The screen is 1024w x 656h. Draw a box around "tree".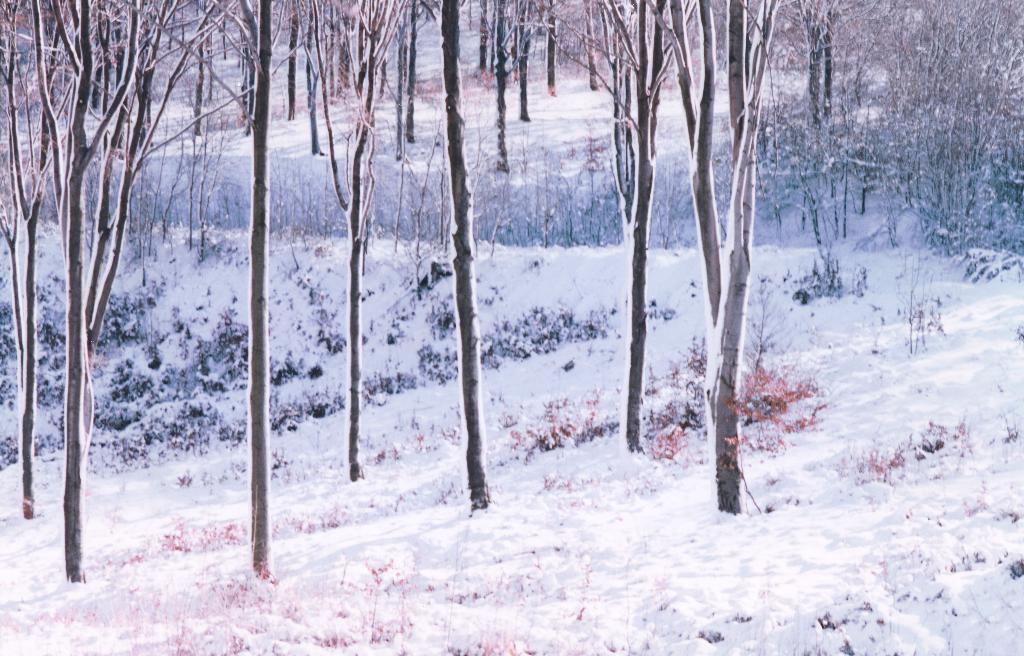
435, 0, 483, 520.
